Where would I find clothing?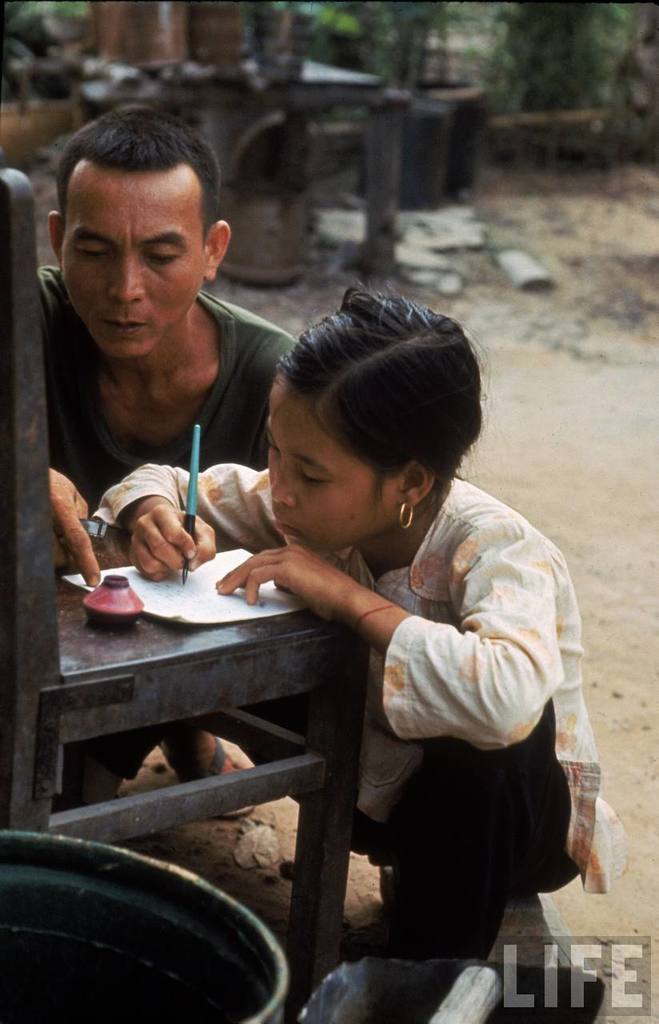
At x1=231, y1=424, x2=593, y2=940.
